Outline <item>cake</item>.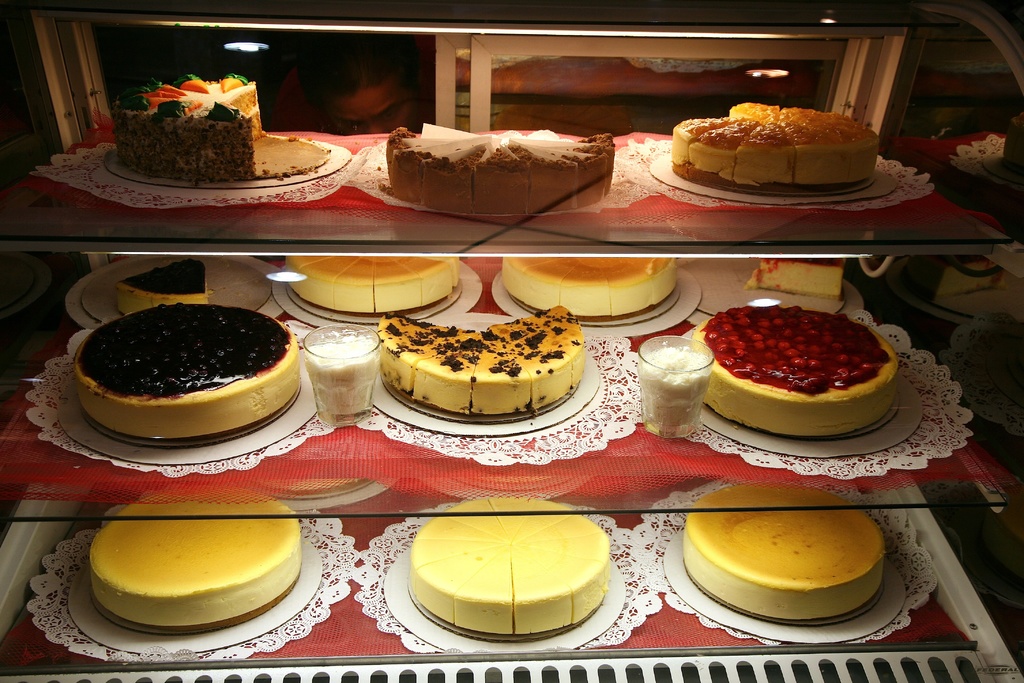
Outline: select_region(378, 304, 588, 415).
